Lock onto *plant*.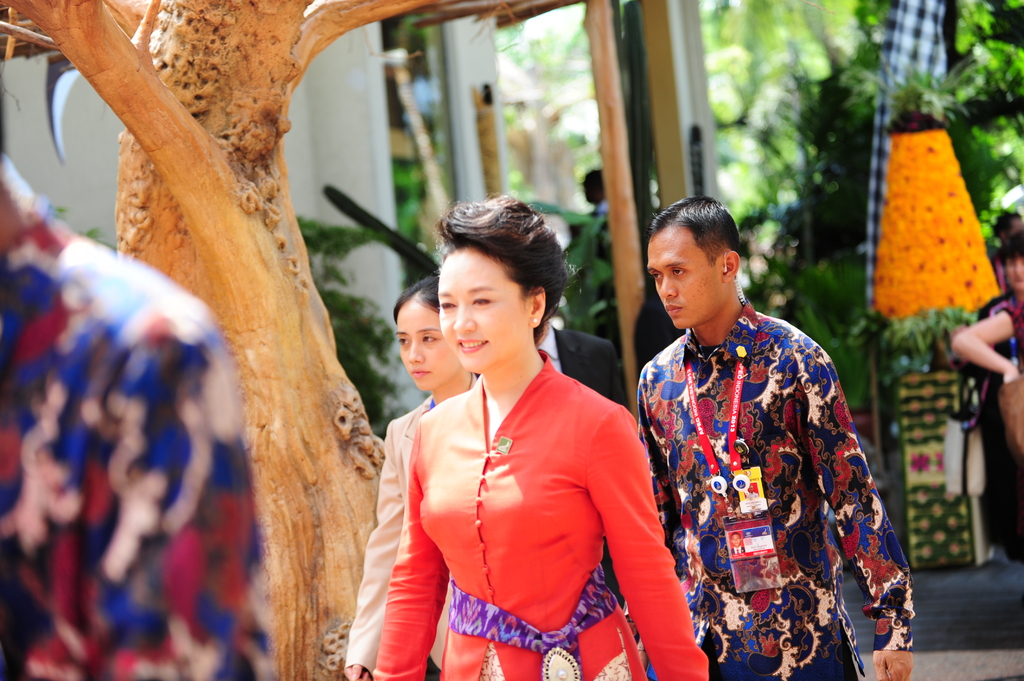
Locked: box(538, 207, 618, 399).
